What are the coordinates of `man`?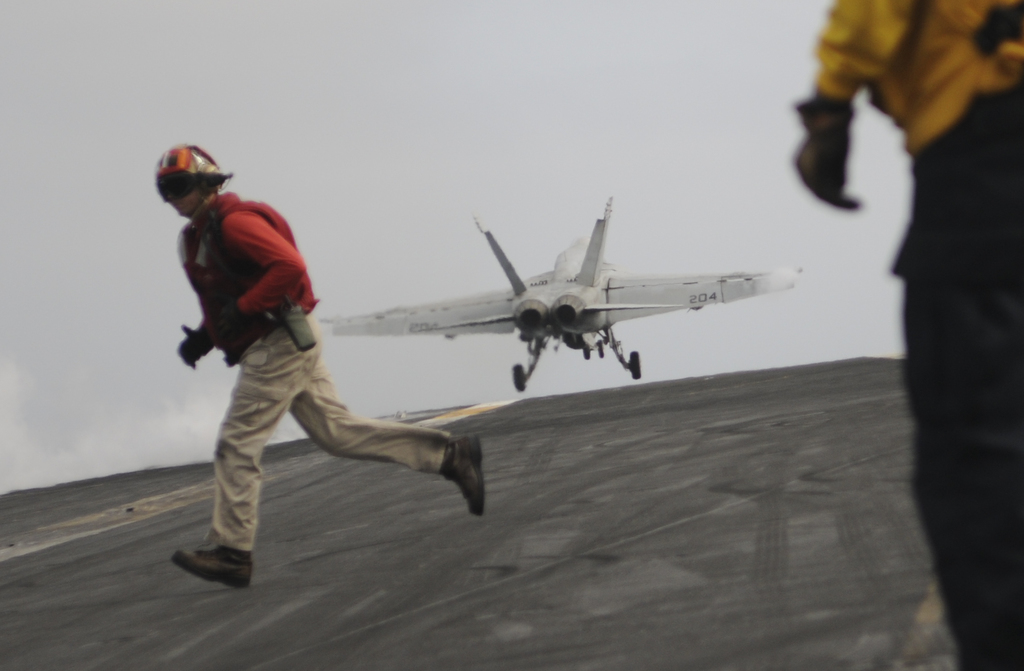
{"left": 154, "top": 170, "right": 502, "bottom": 525}.
